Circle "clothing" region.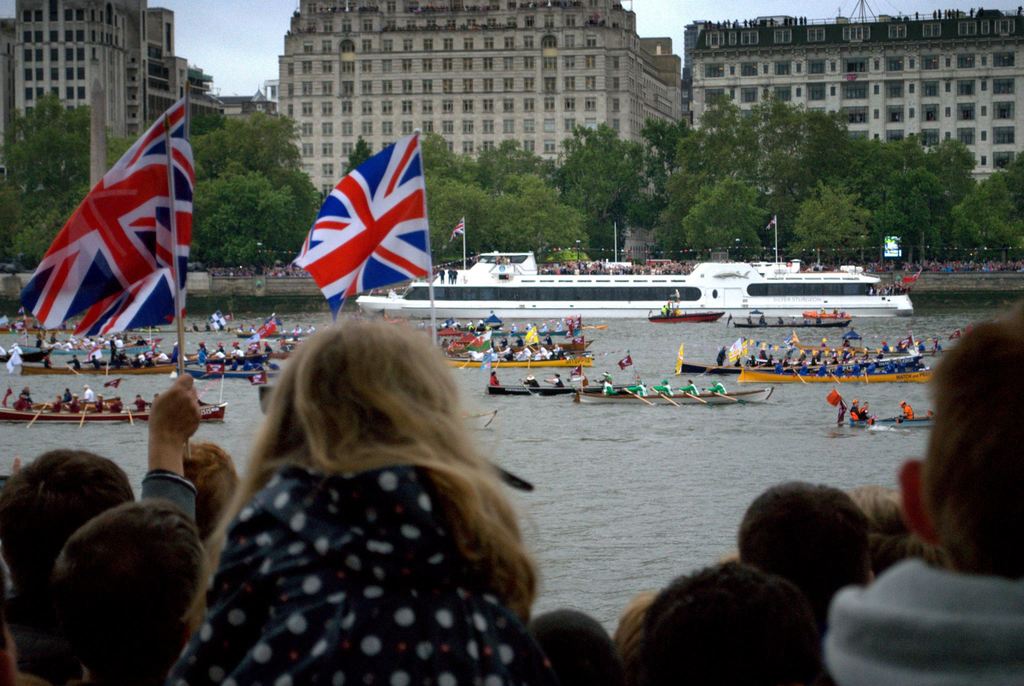
Region: 773,362,787,373.
